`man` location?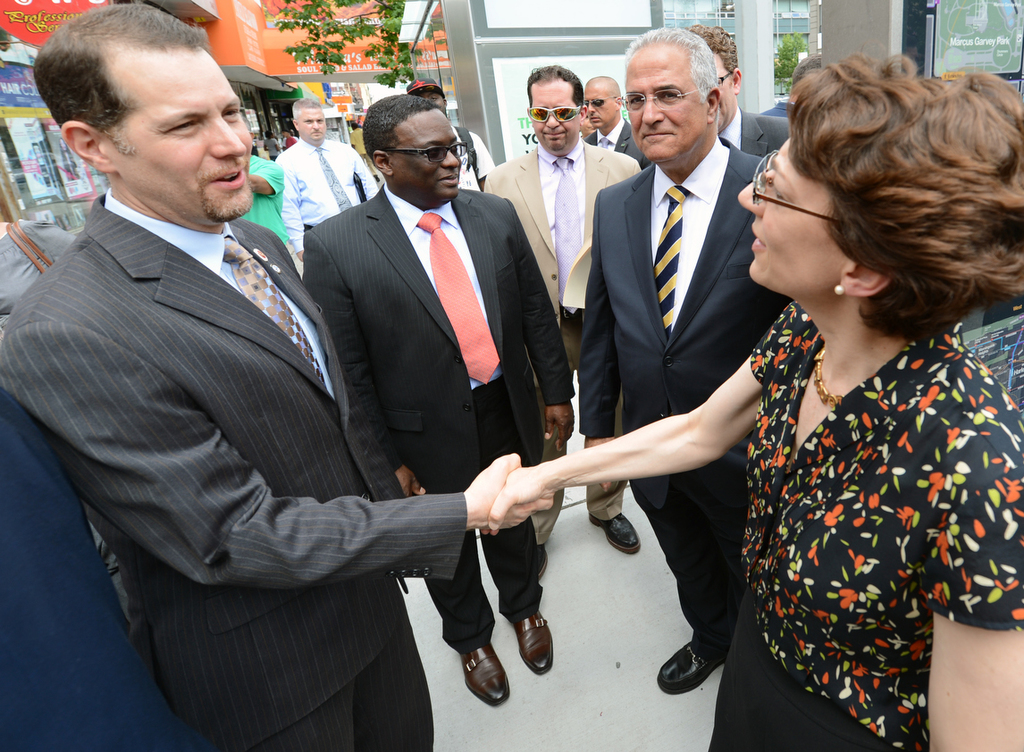
x1=580 y1=26 x2=769 y2=693
